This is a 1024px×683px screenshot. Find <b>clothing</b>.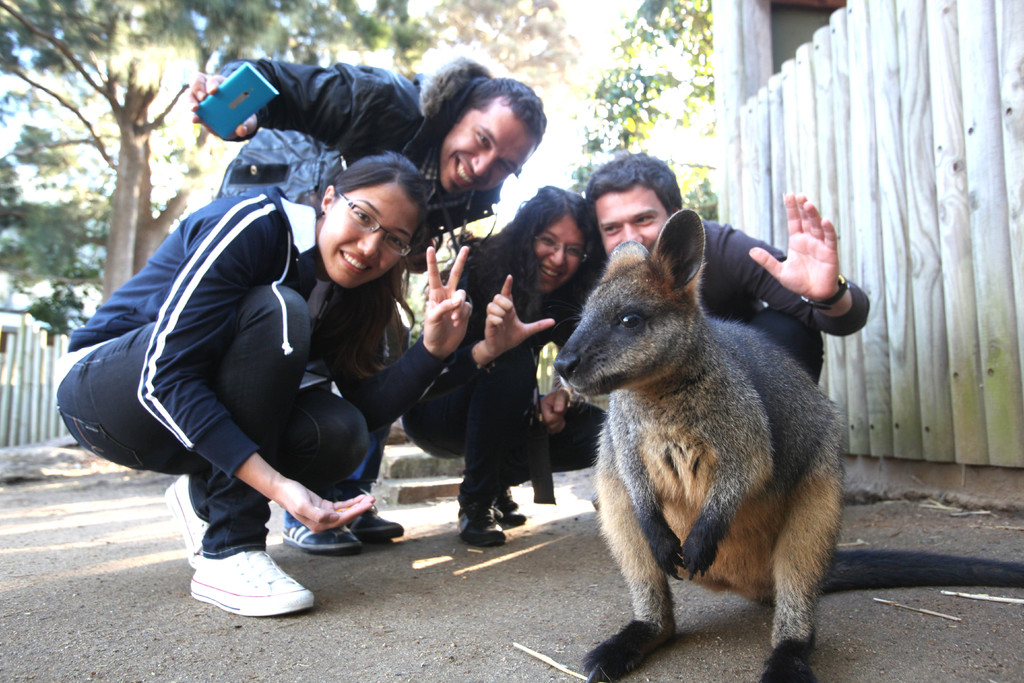
Bounding box: box=[600, 199, 886, 403].
